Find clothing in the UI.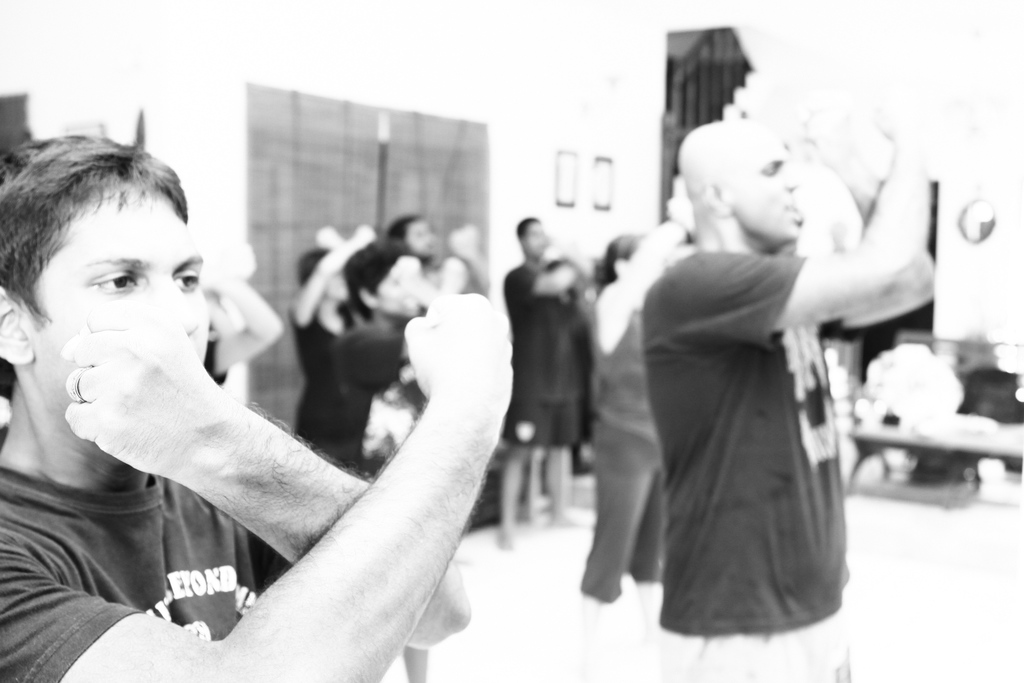
UI element at {"x1": 45, "y1": 243, "x2": 467, "y2": 654}.
